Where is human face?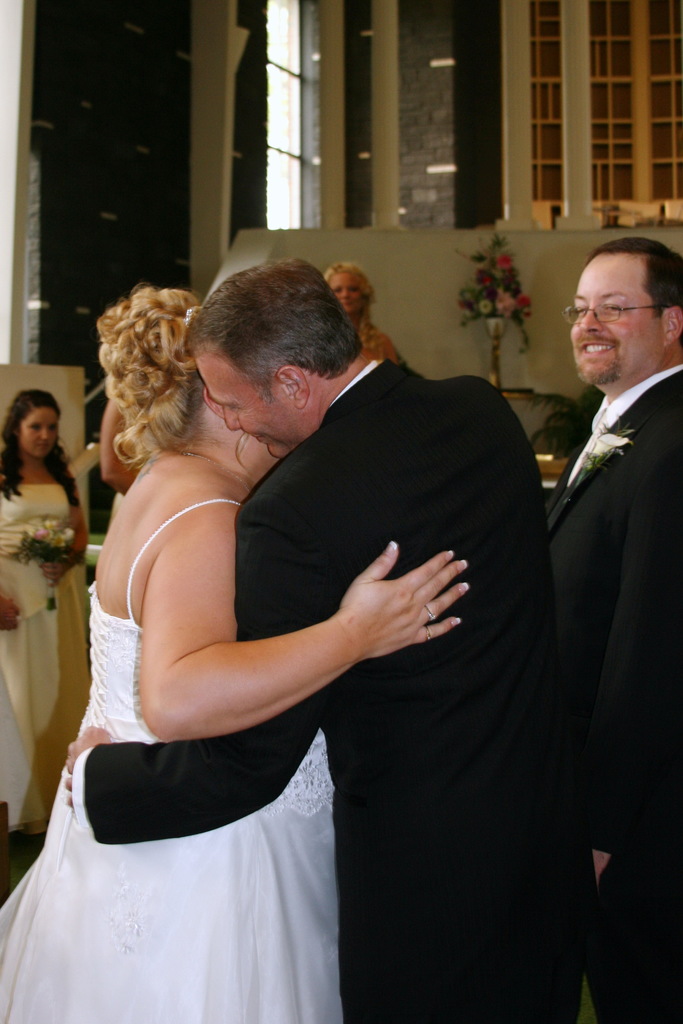
bbox=(195, 356, 295, 456).
